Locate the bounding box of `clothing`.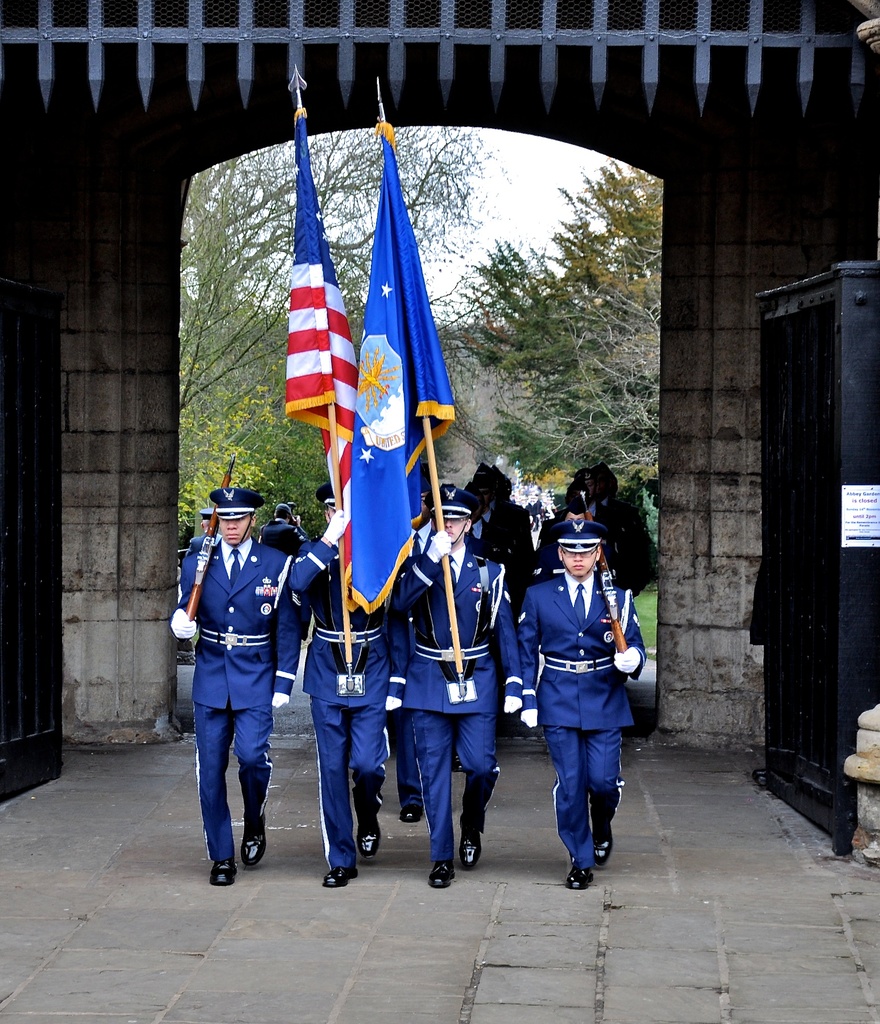
Bounding box: 174 481 305 854.
